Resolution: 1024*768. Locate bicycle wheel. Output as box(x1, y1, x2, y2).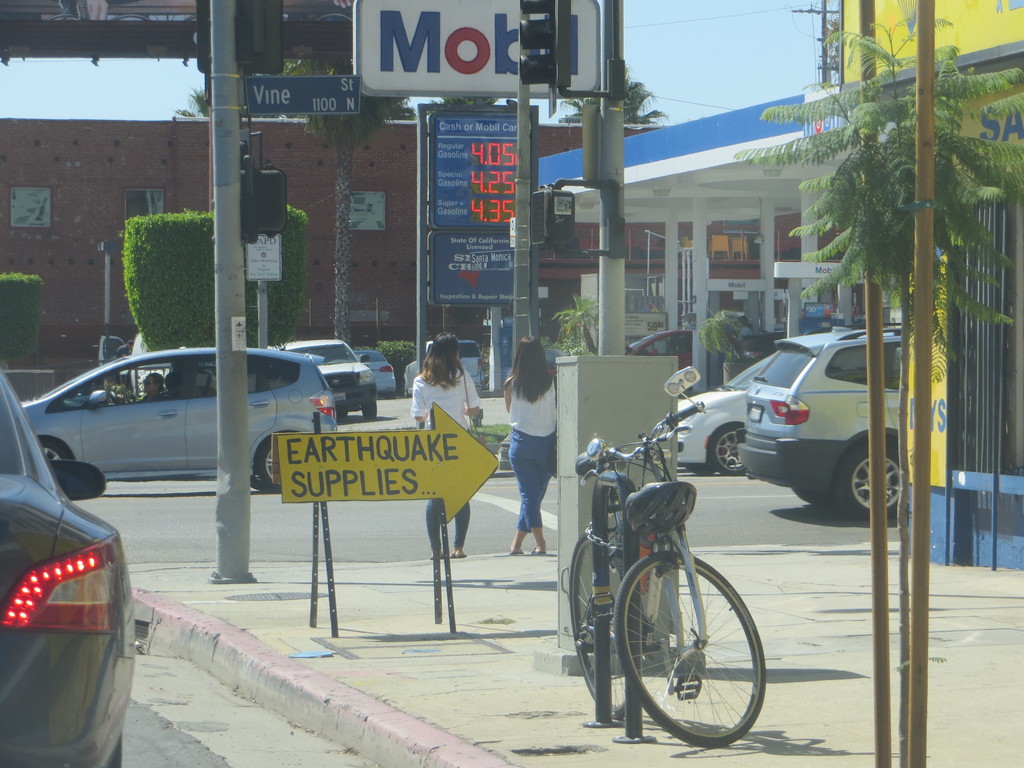
box(554, 538, 632, 719).
